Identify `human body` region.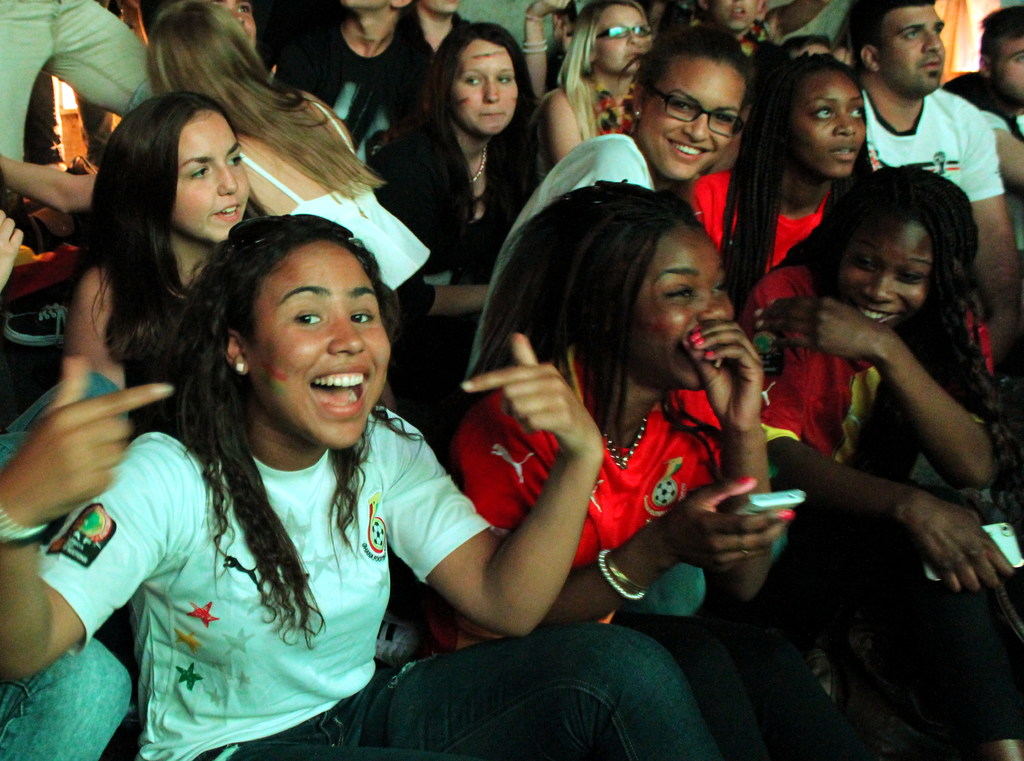
Region: 199 0 269 54.
